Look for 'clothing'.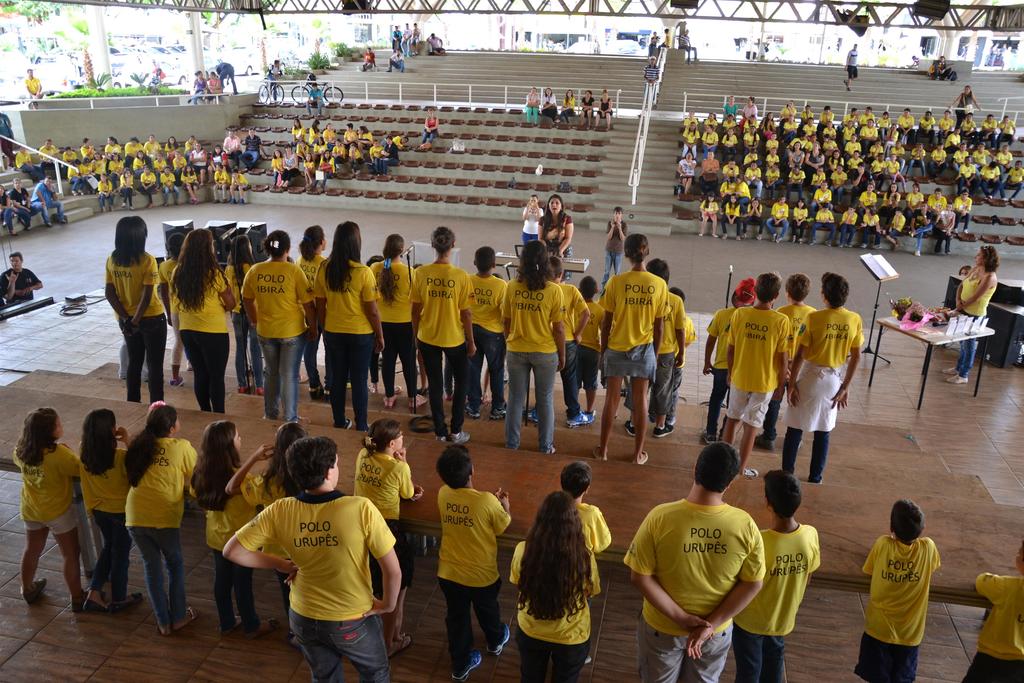
Found: (x1=842, y1=51, x2=863, y2=75).
